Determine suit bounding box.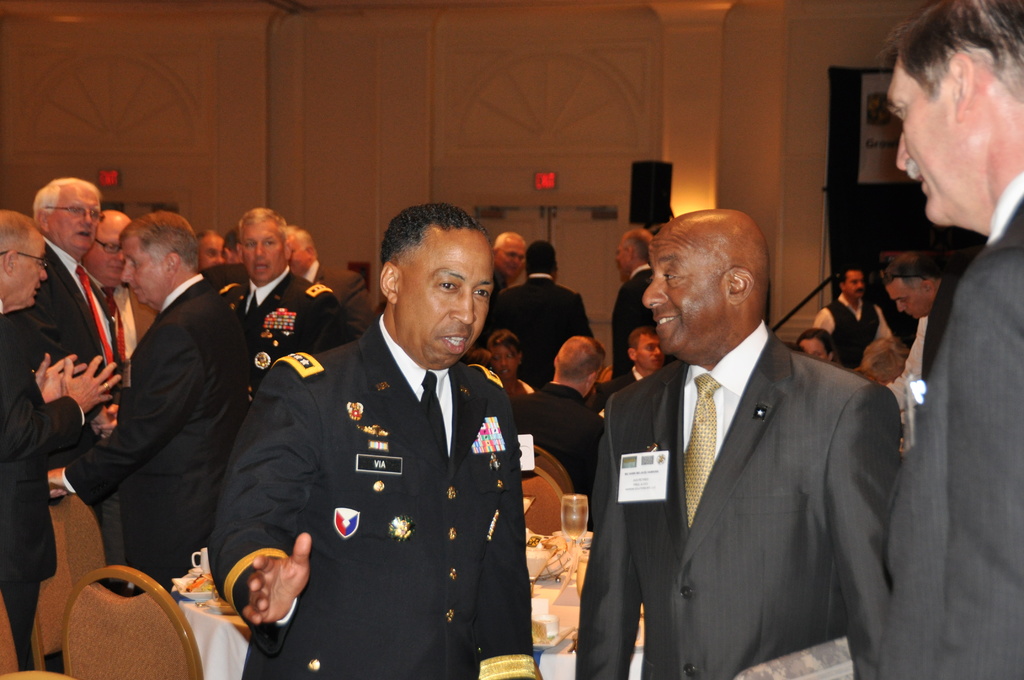
Determined: x1=593, y1=243, x2=916, y2=670.
